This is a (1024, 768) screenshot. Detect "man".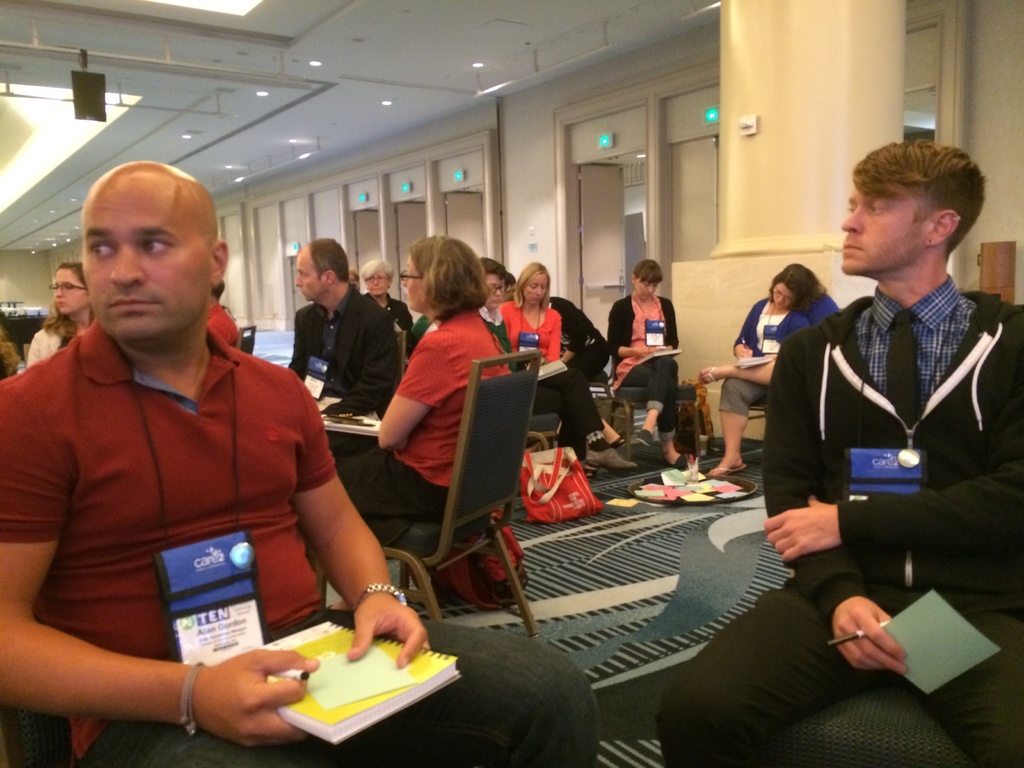
rect(287, 235, 398, 457).
